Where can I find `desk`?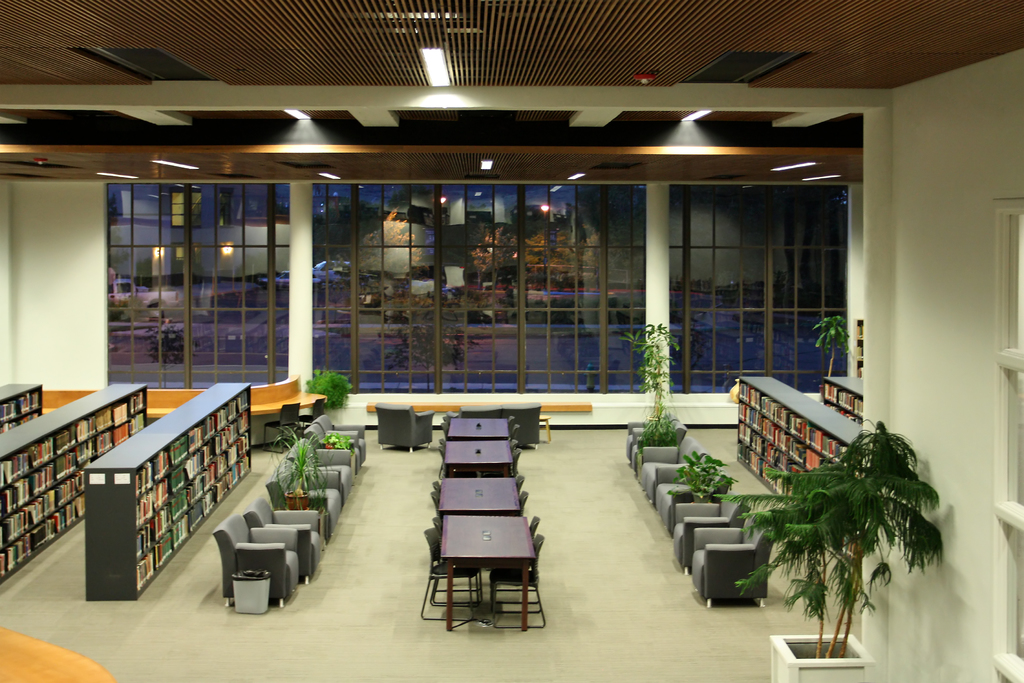
You can find it at bbox=(438, 516, 536, 633).
